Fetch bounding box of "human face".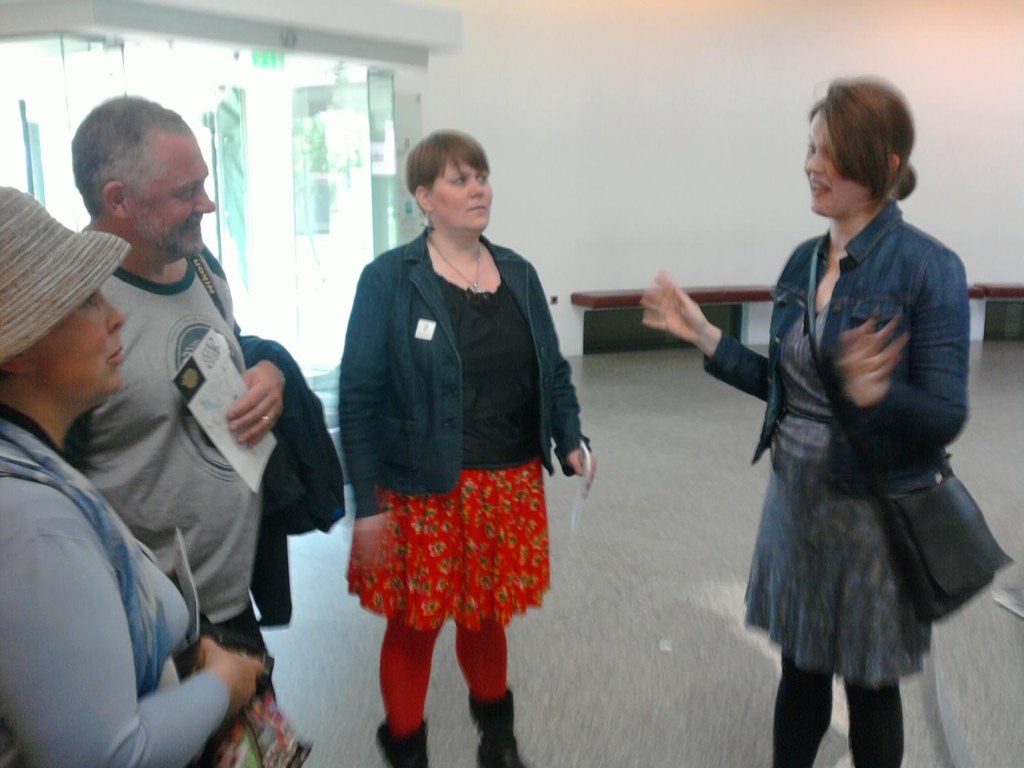
Bbox: (430,154,492,238).
